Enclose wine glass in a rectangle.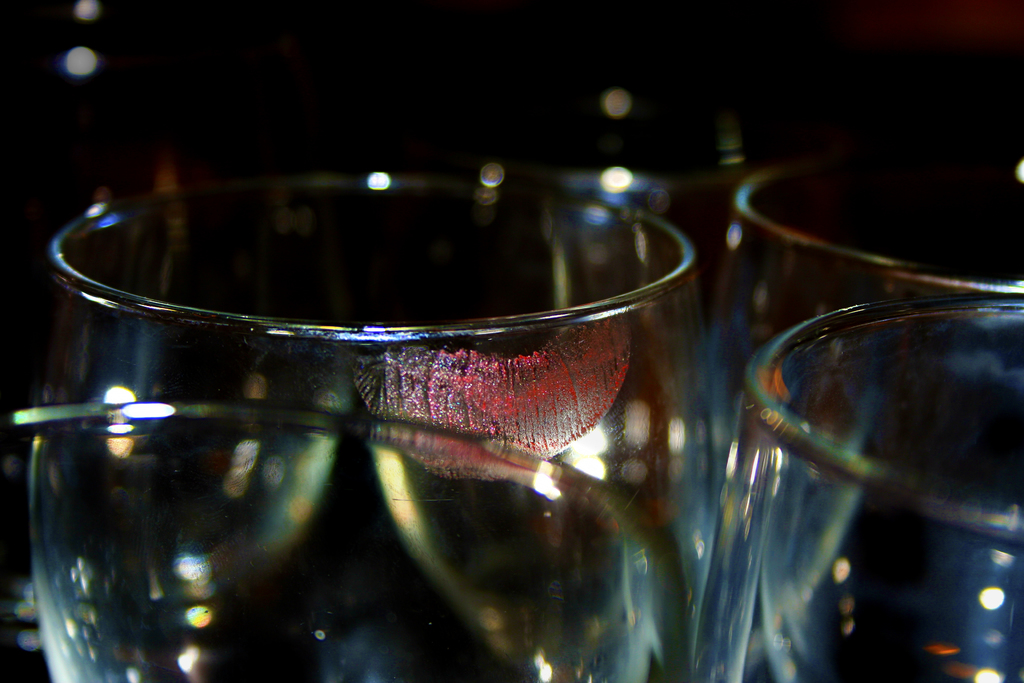
bbox(691, 297, 1023, 678).
